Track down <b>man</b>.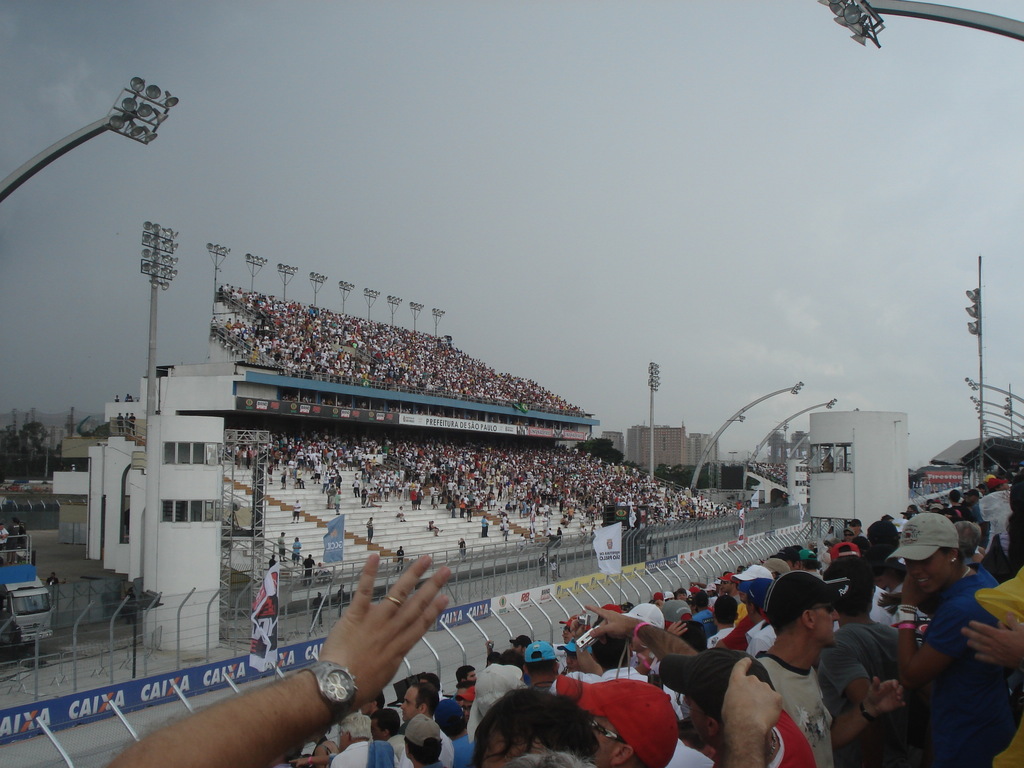
Tracked to pyautogui.locateOnScreen(332, 583, 348, 614).
